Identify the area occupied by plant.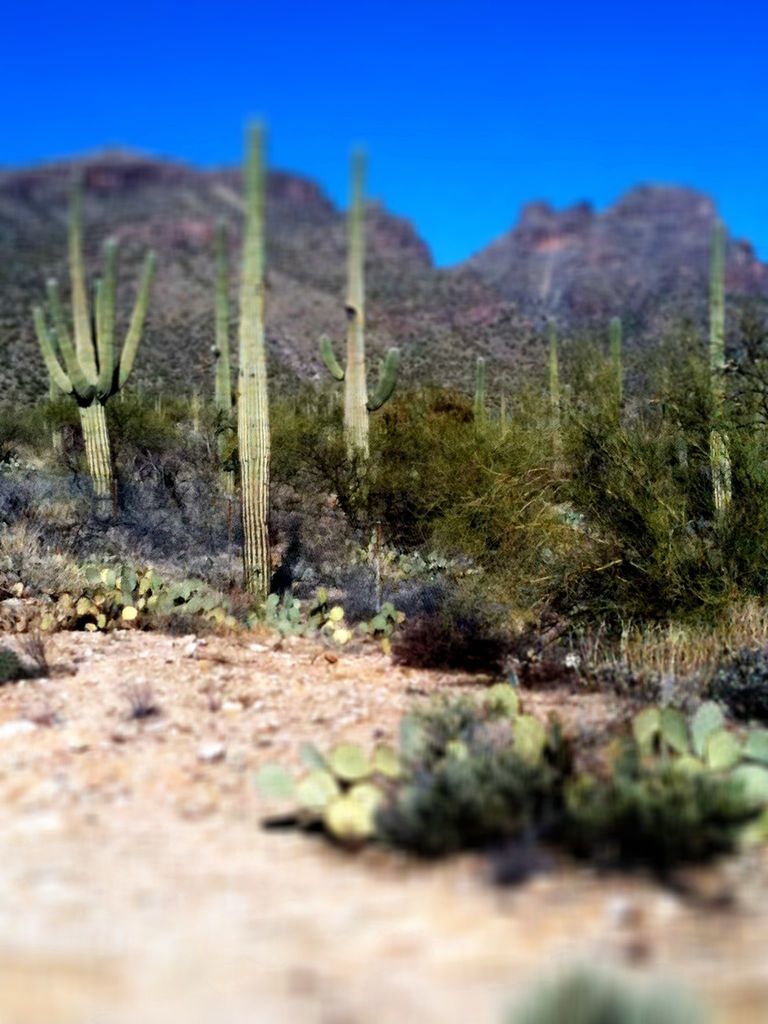
Area: x1=0 y1=189 x2=54 y2=454.
